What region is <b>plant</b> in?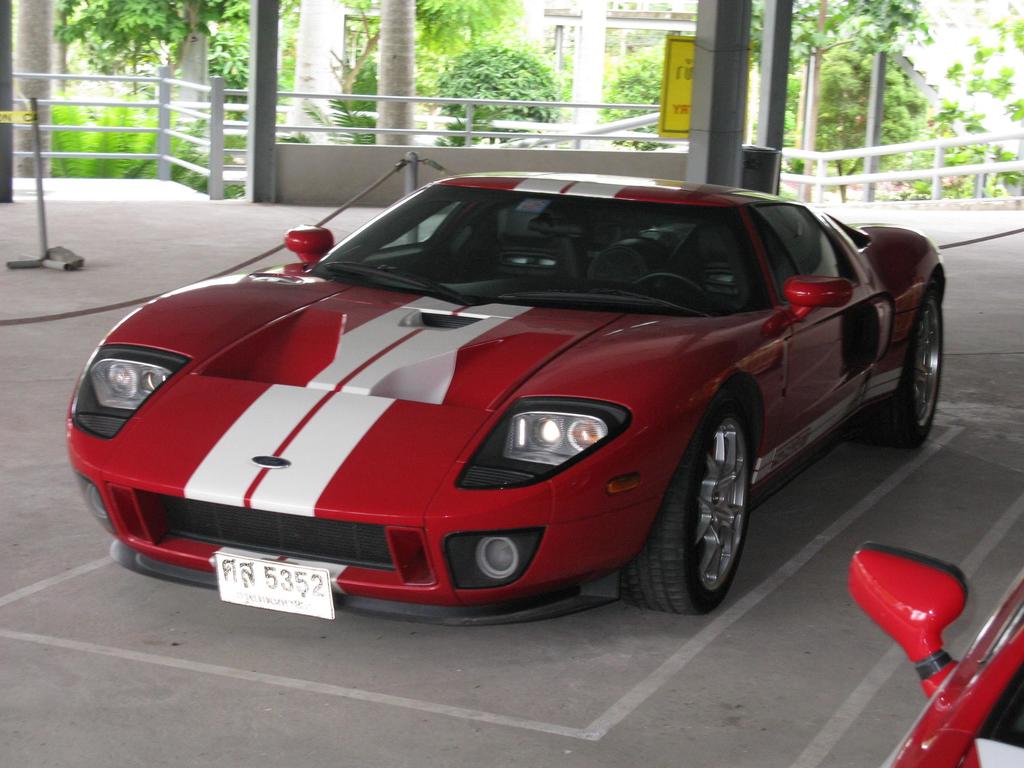
left=600, top=134, right=662, bottom=159.
